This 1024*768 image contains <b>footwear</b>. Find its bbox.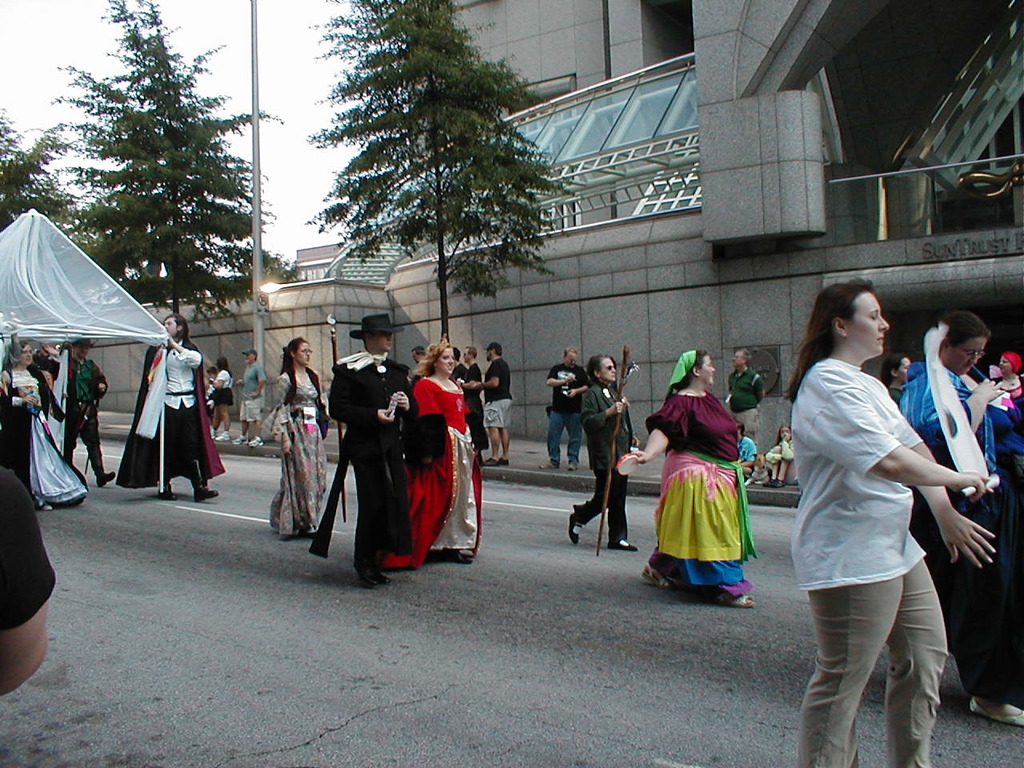
717 591 754 607.
